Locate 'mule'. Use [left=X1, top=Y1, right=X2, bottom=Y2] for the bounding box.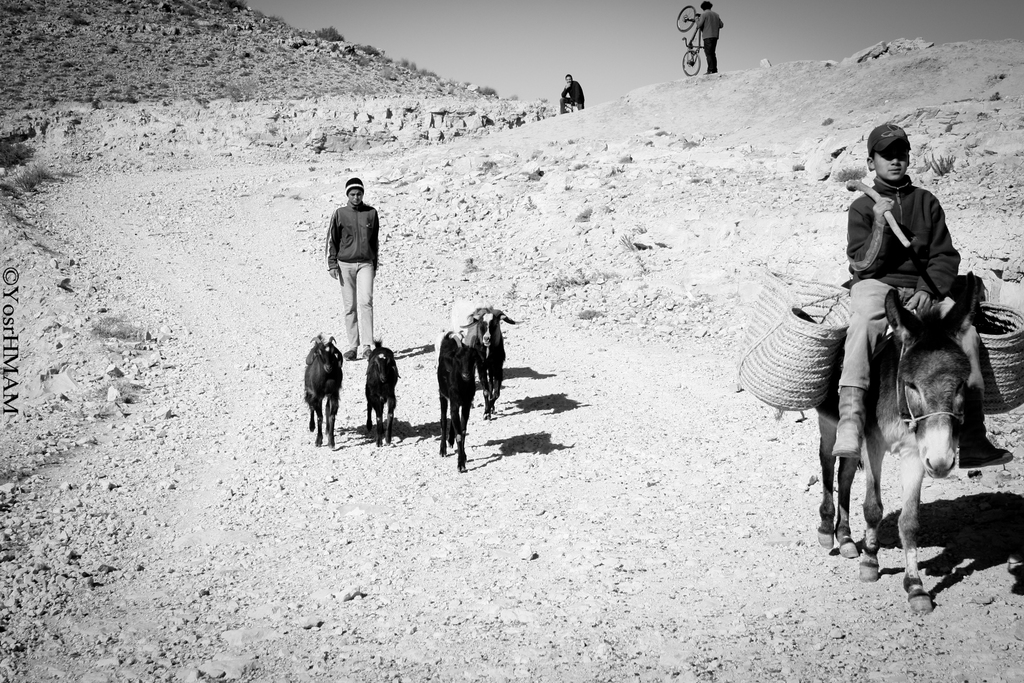
[left=303, top=340, right=342, bottom=448].
